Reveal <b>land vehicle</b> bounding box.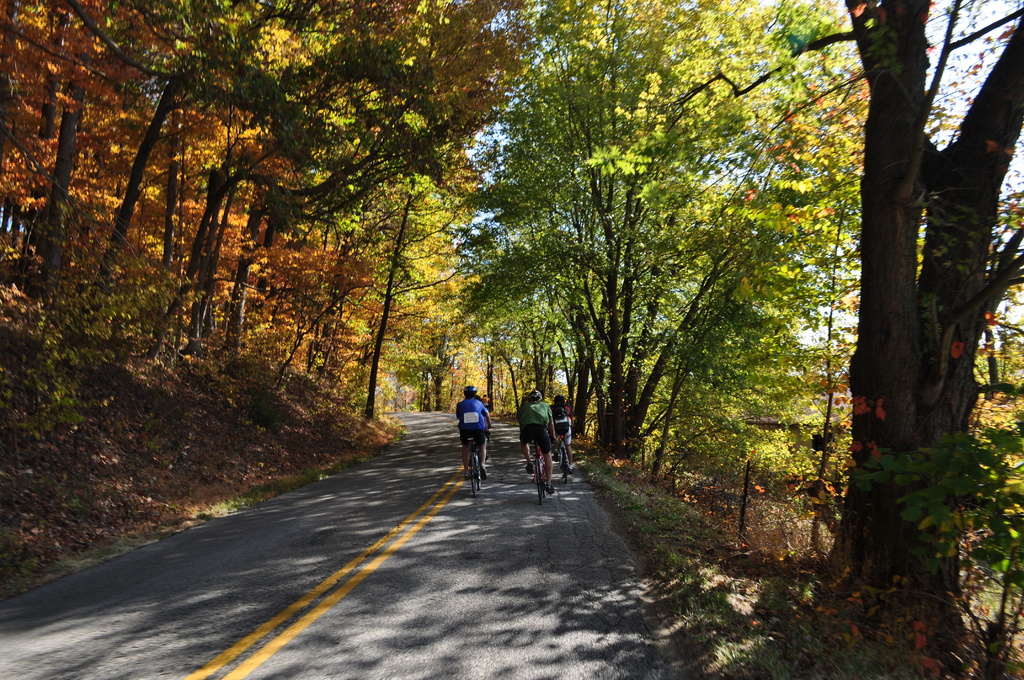
Revealed: 467 435 486 500.
